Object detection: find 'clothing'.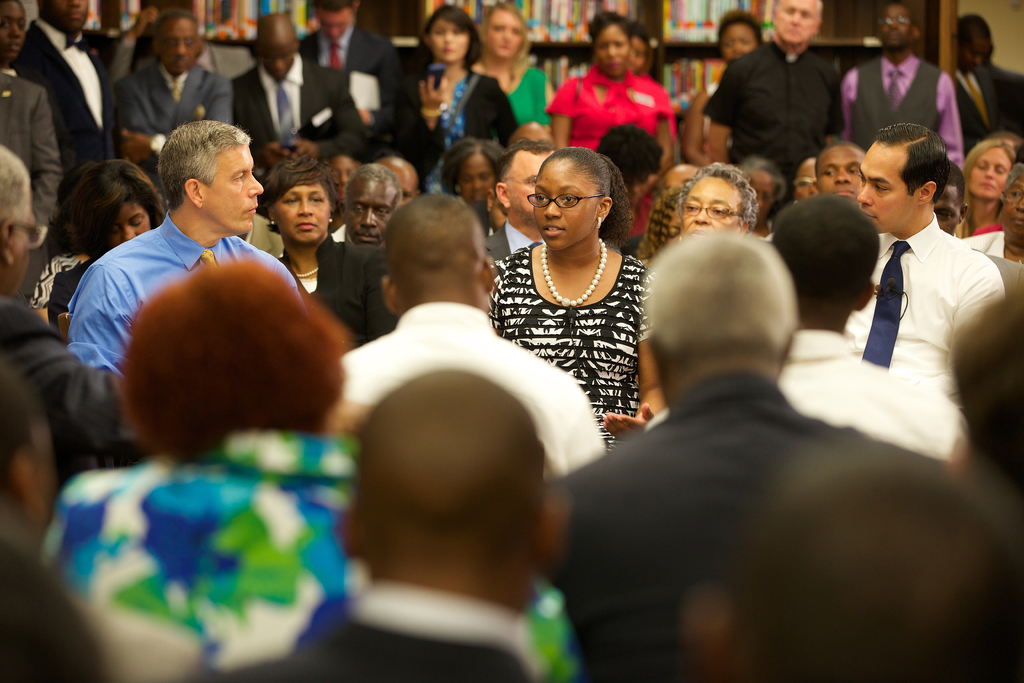
[556, 63, 664, 229].
